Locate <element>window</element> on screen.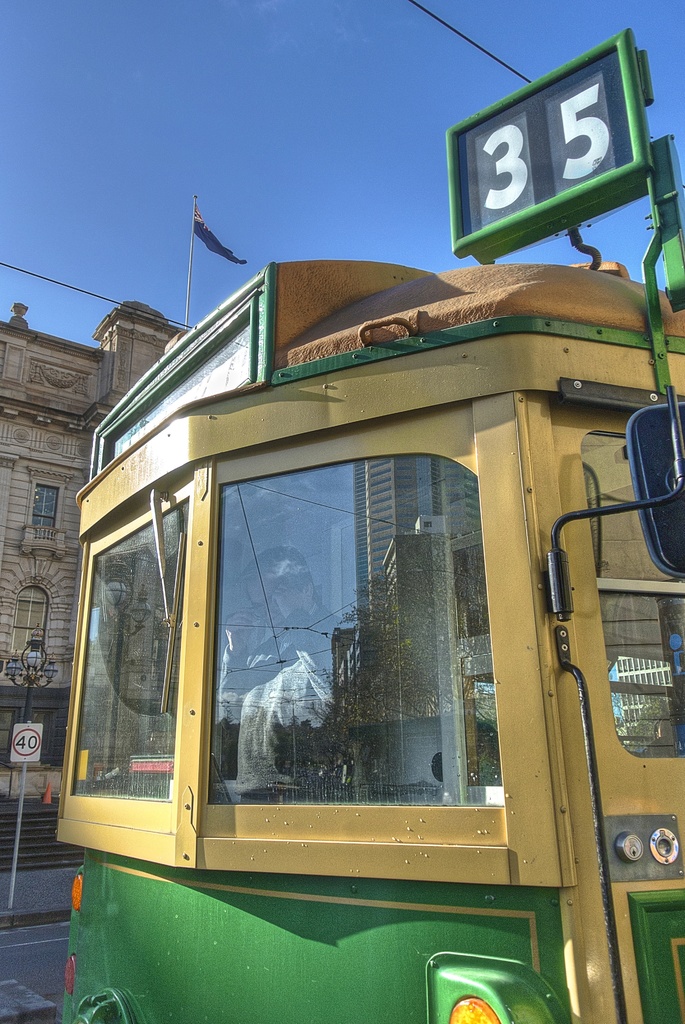
On screen at bbox=(136, 410, 514, 837).
